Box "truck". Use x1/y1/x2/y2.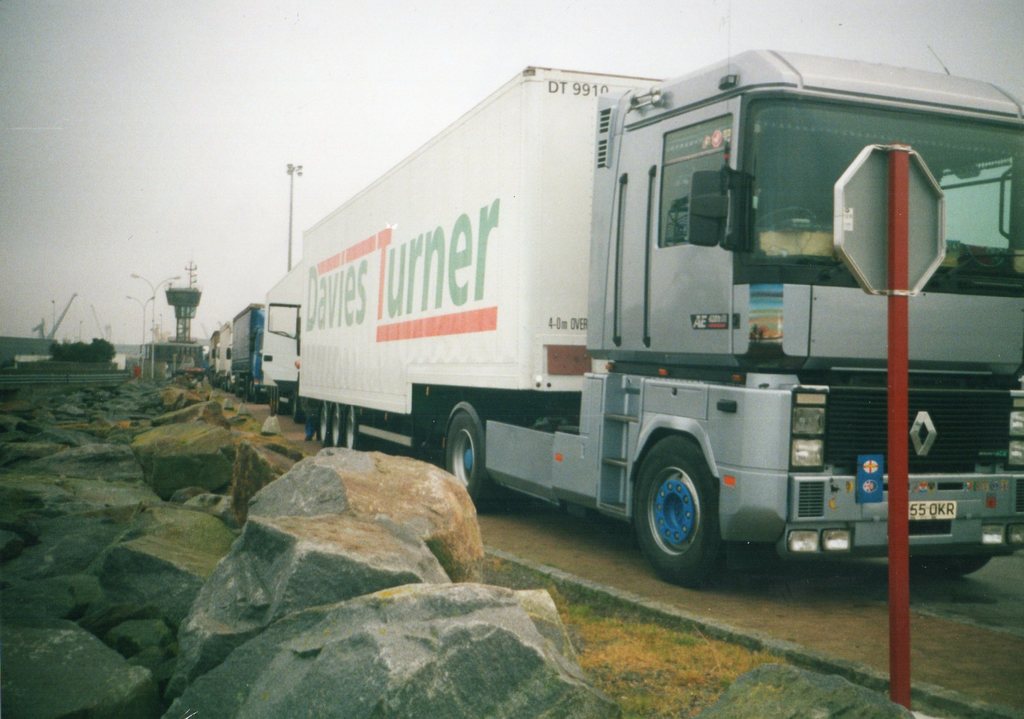
251/58/977/618.
